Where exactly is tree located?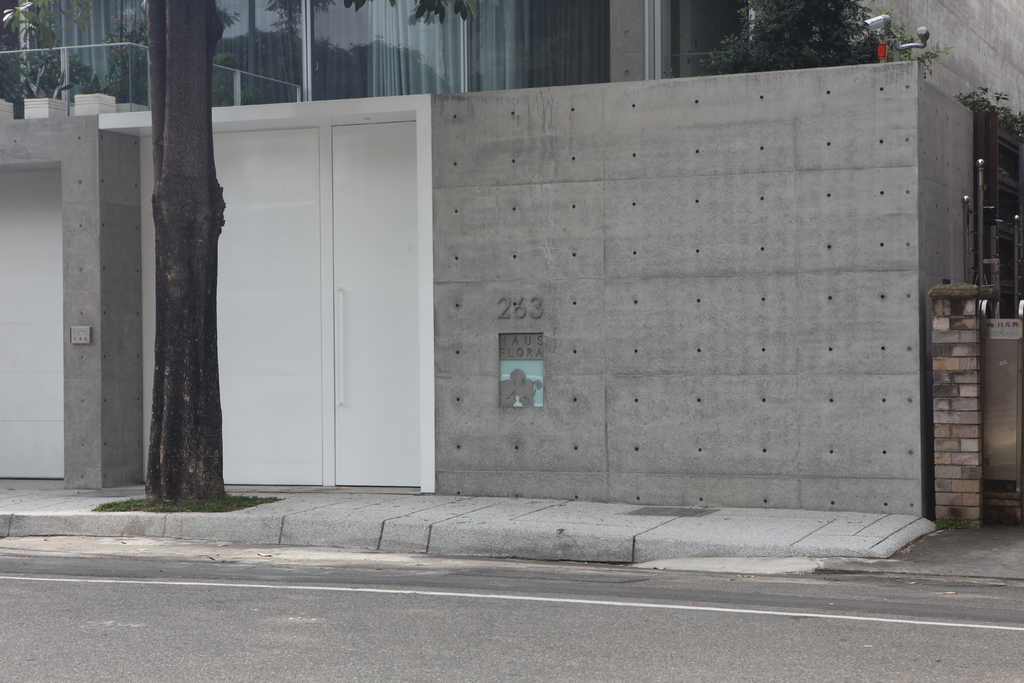
Its bounding box is l=705, t=4, r=927, b=72.
